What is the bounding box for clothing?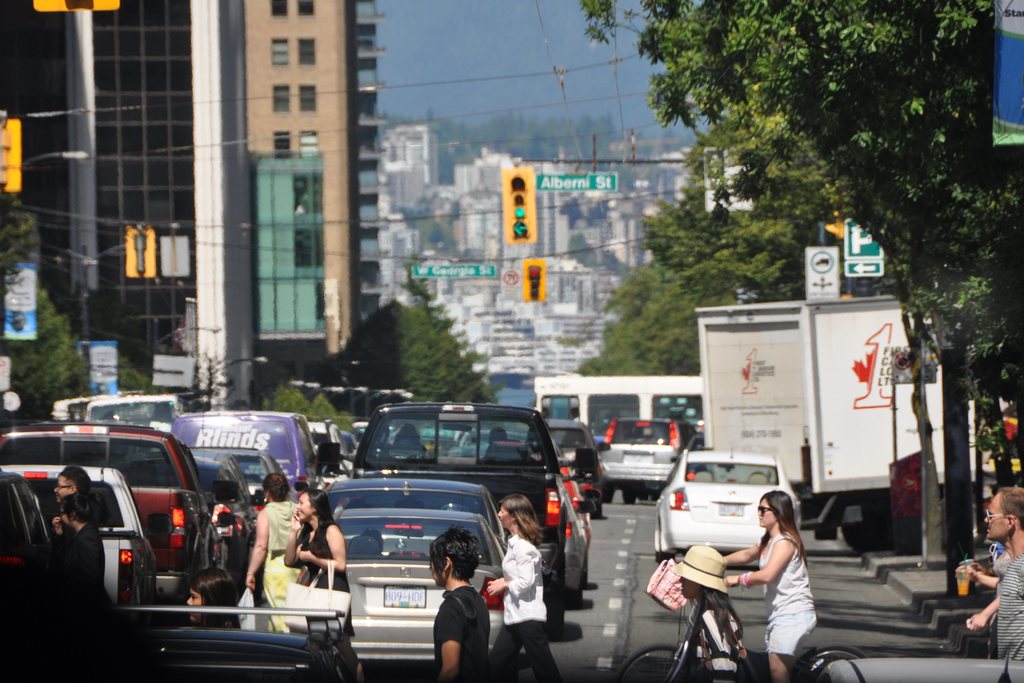
left=996, top=564, right=1023, bottom=661.
